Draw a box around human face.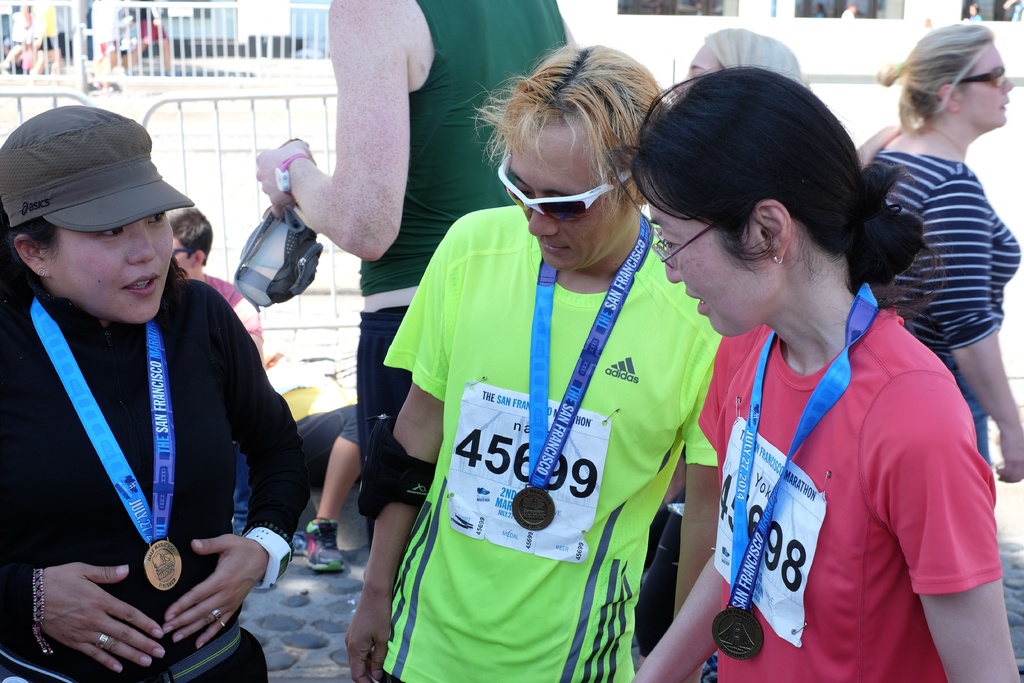
bbox=[507, 120, 634, 270].
